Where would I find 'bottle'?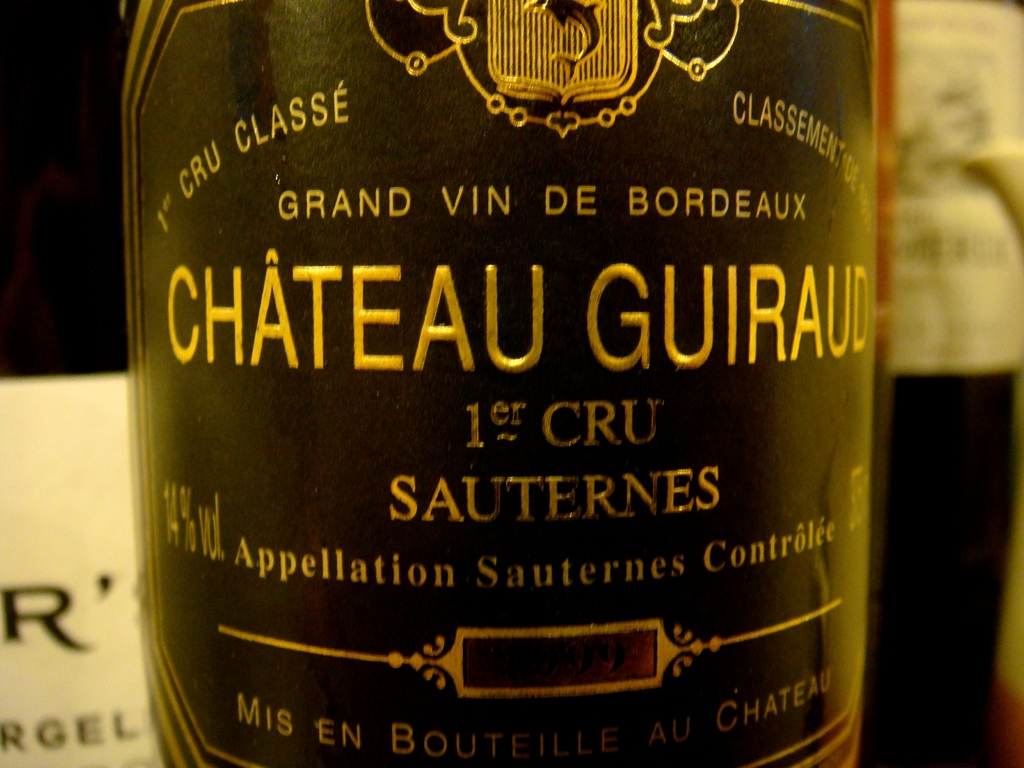
At [x1=854, y1=54, x2=1023, y2=710].
